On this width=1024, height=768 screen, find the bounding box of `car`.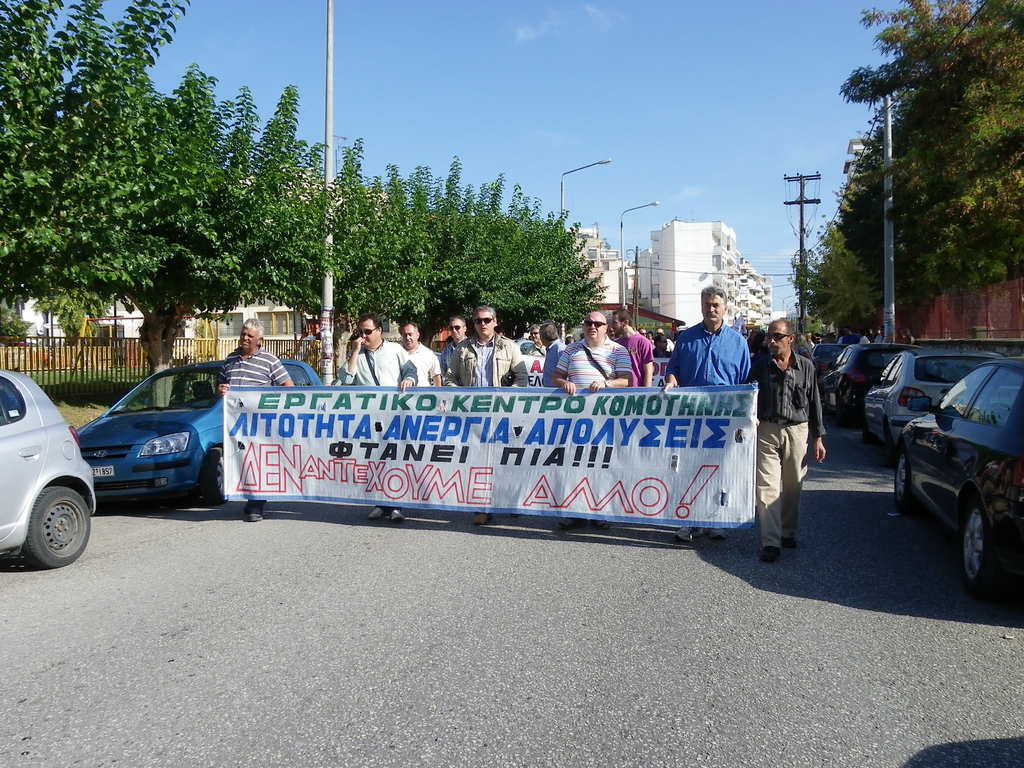
Bounding box: [left=72, top=353, right=325, bottom=508].
